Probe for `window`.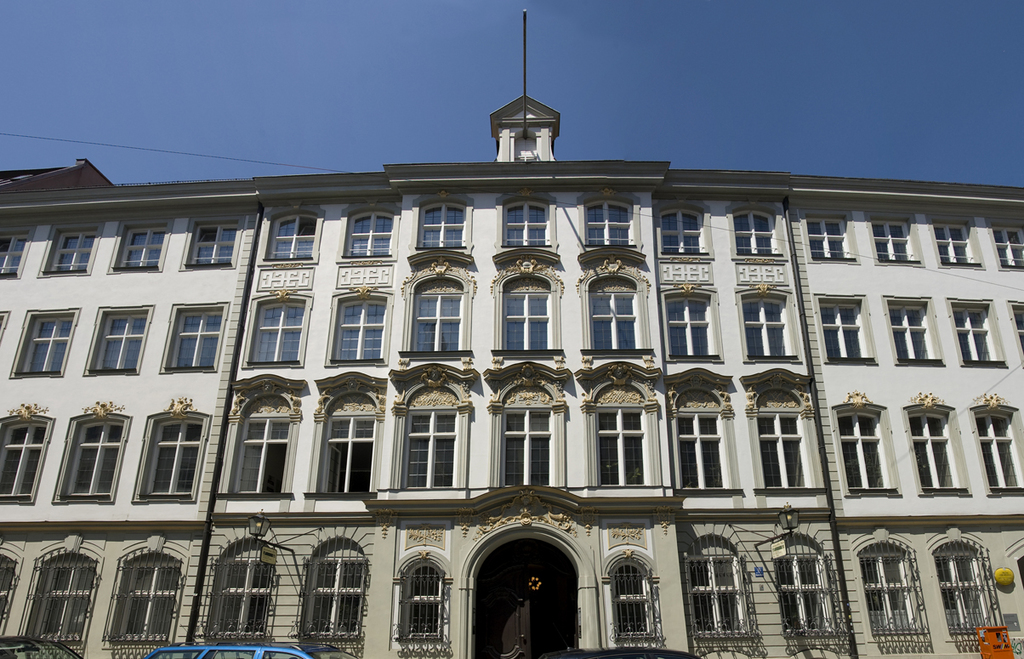
Probe result: select_region(249, 303, 304, 363).
